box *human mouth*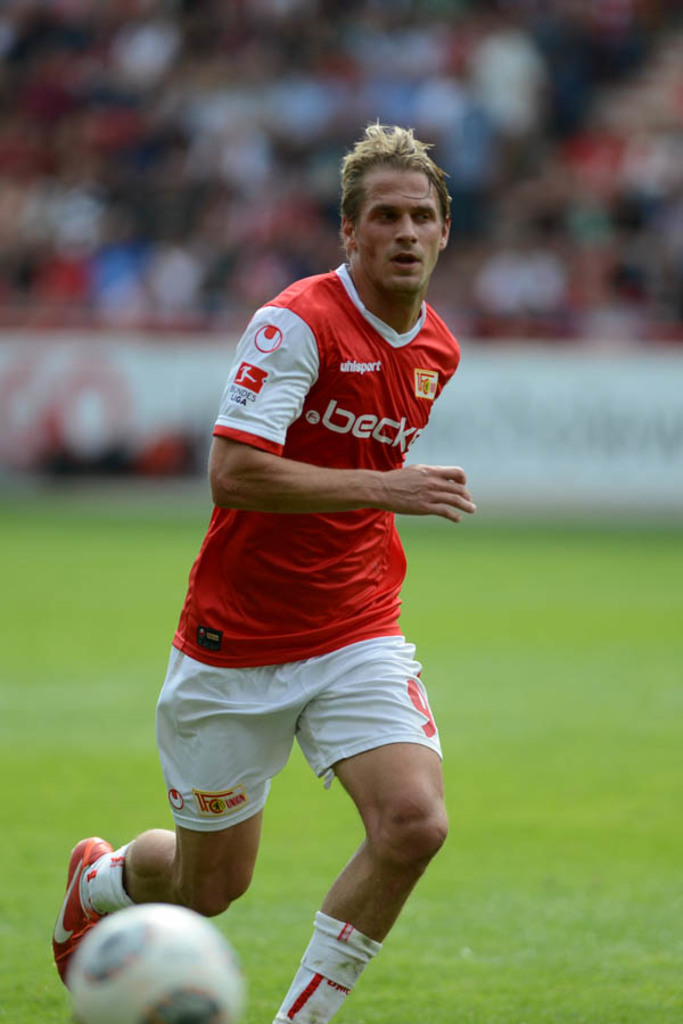
{"x1": 387, "y1": 246, "x2": 427, "y2": 271}
